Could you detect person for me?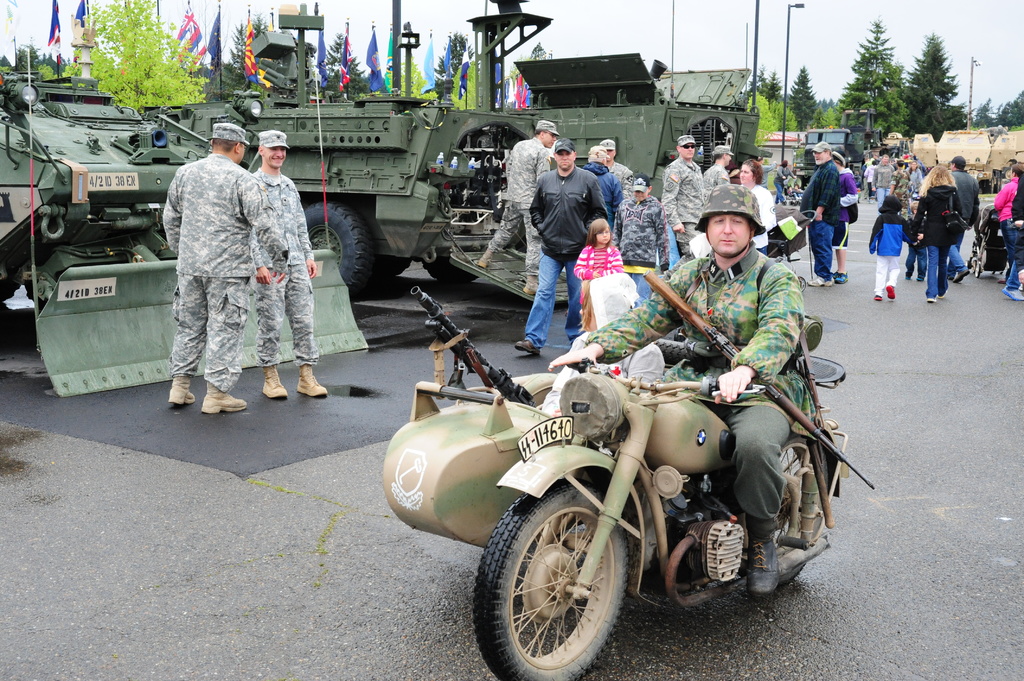
Detection result: Rect(515, 140, 607, 355).
